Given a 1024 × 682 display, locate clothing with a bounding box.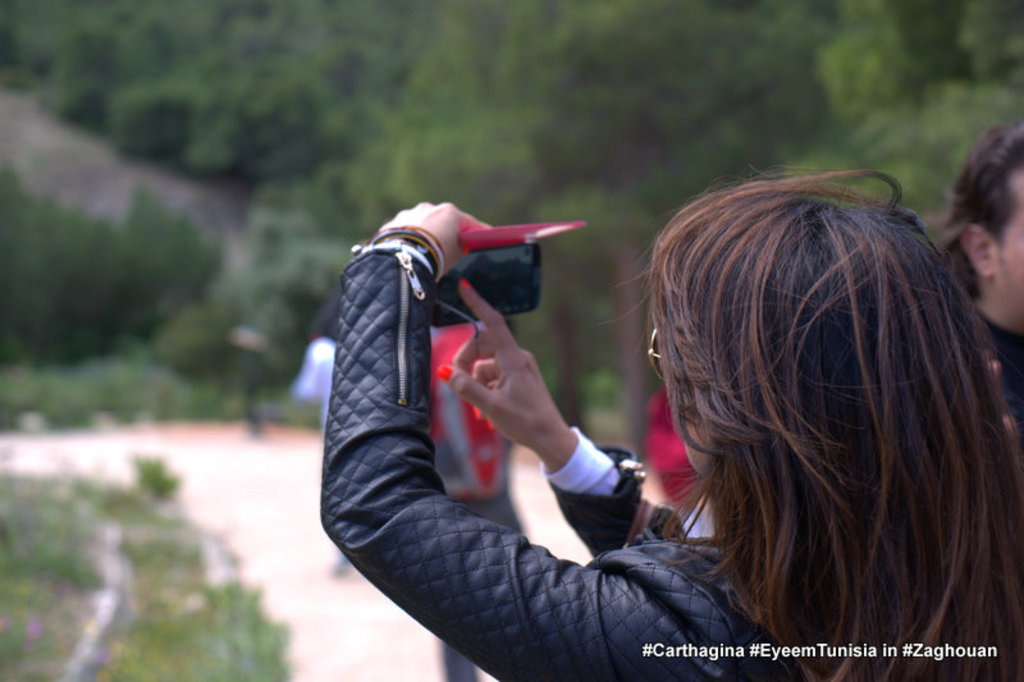
Located: bbox=[333, 182, 860, 678].
